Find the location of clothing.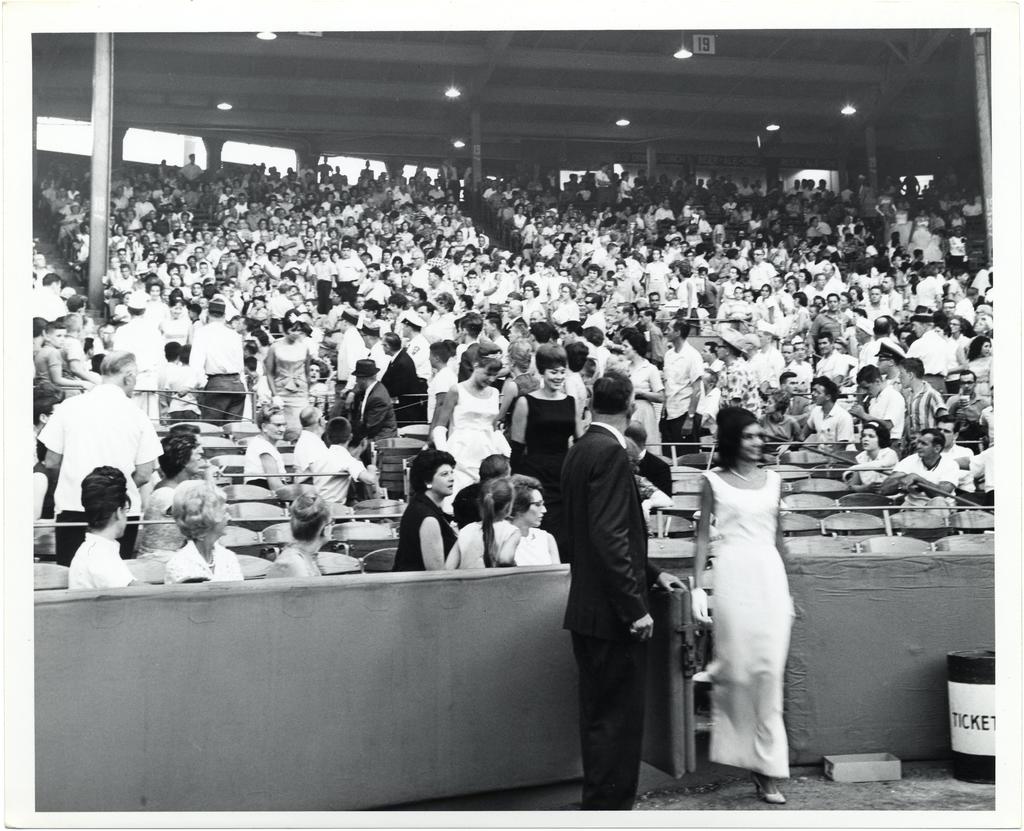
Location: locate(135, 480, 189, 558).
